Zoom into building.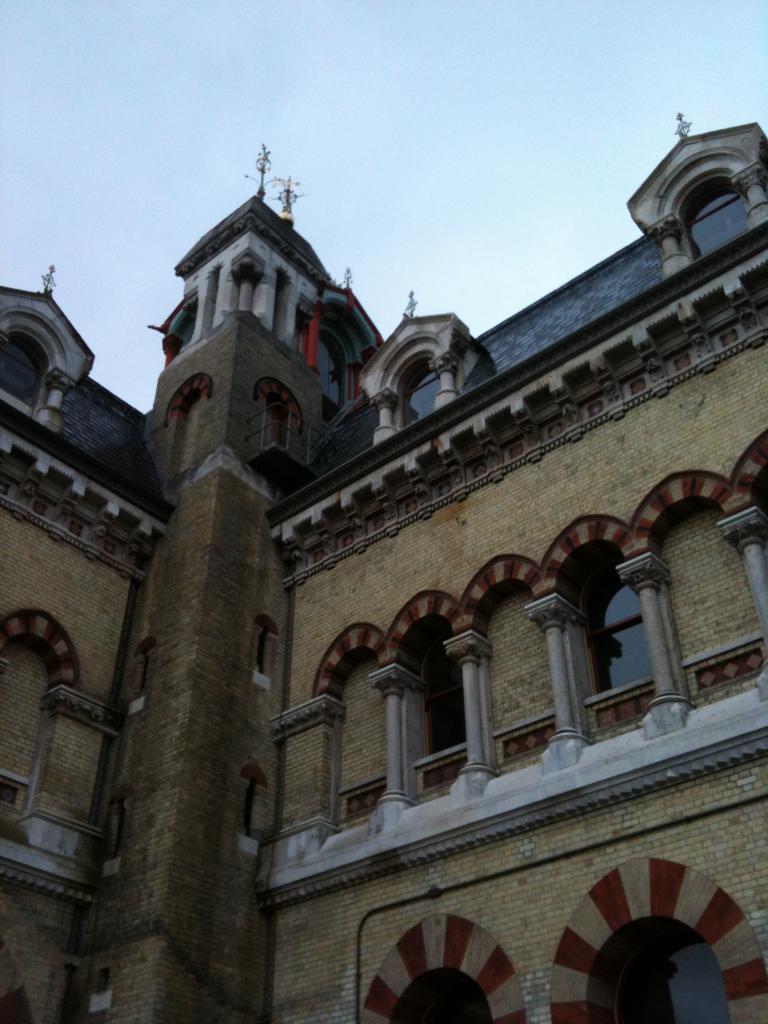
Zoom target: <bbox>0, 111, 767, 1023</bbox>.
